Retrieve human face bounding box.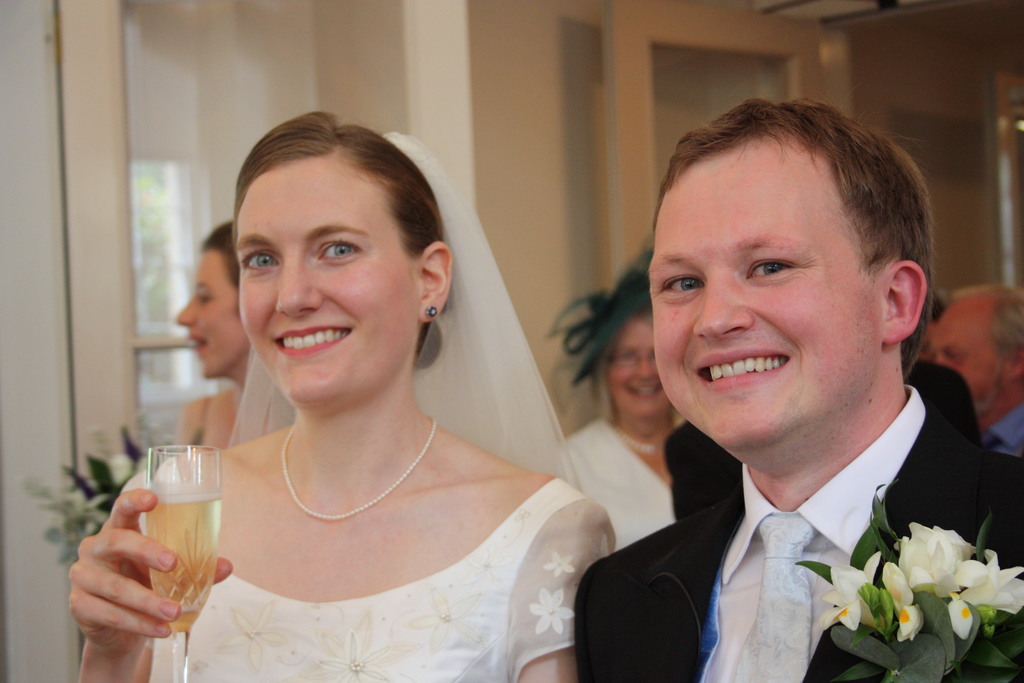
Bounding box: bbox=[609, 309, 675, 417].
